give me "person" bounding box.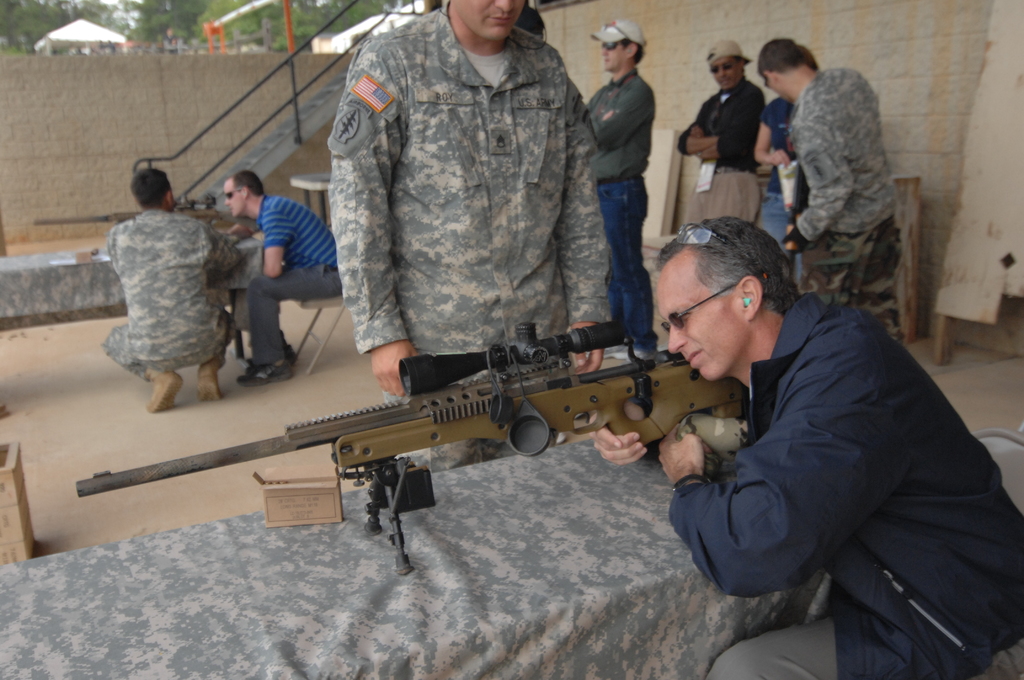
l=753, t=31, r=909, b=328.
